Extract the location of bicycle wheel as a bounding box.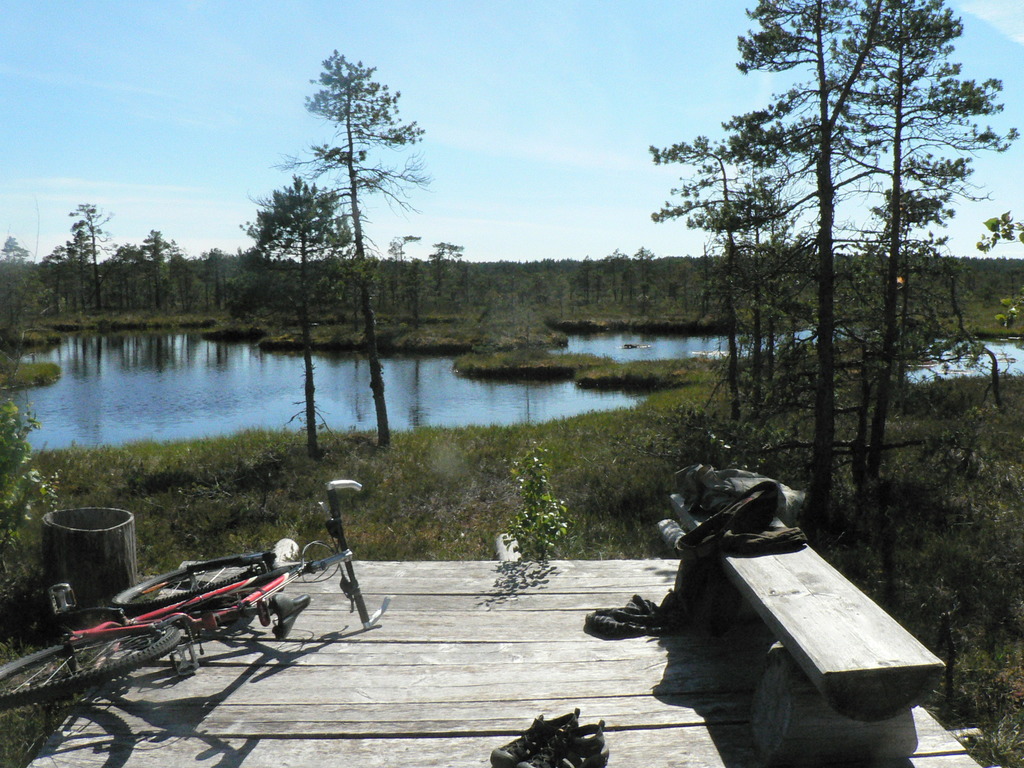
[109,560,273,618].
